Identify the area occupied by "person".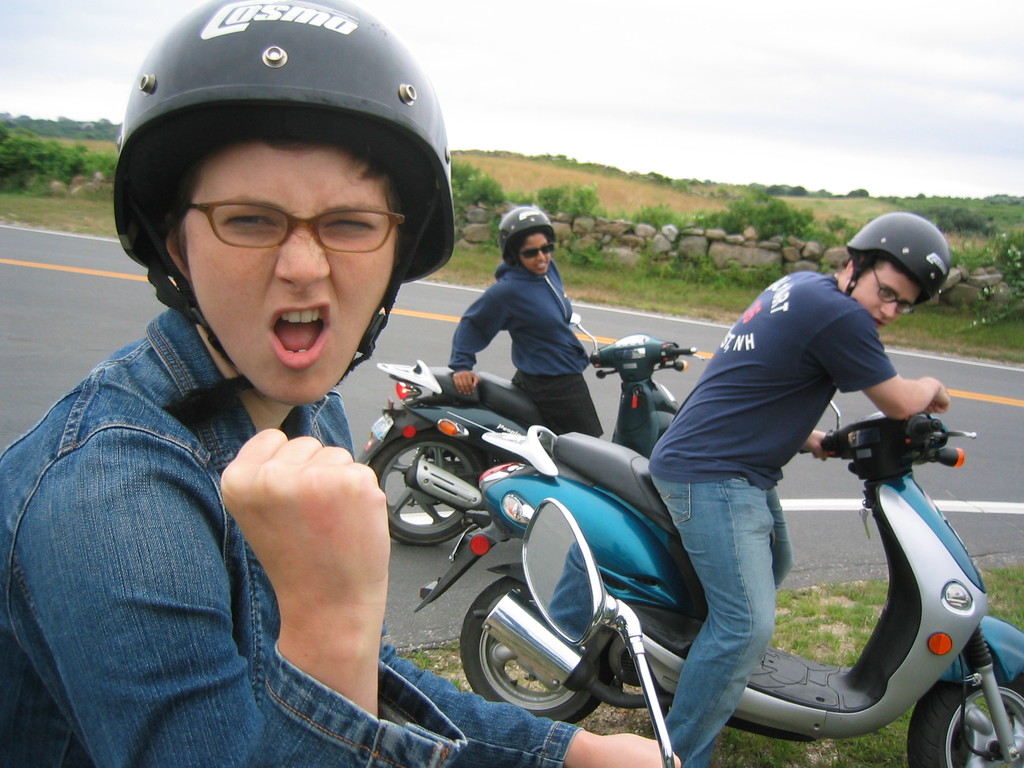
Area: l=449, t=205, r=606, b=437.
